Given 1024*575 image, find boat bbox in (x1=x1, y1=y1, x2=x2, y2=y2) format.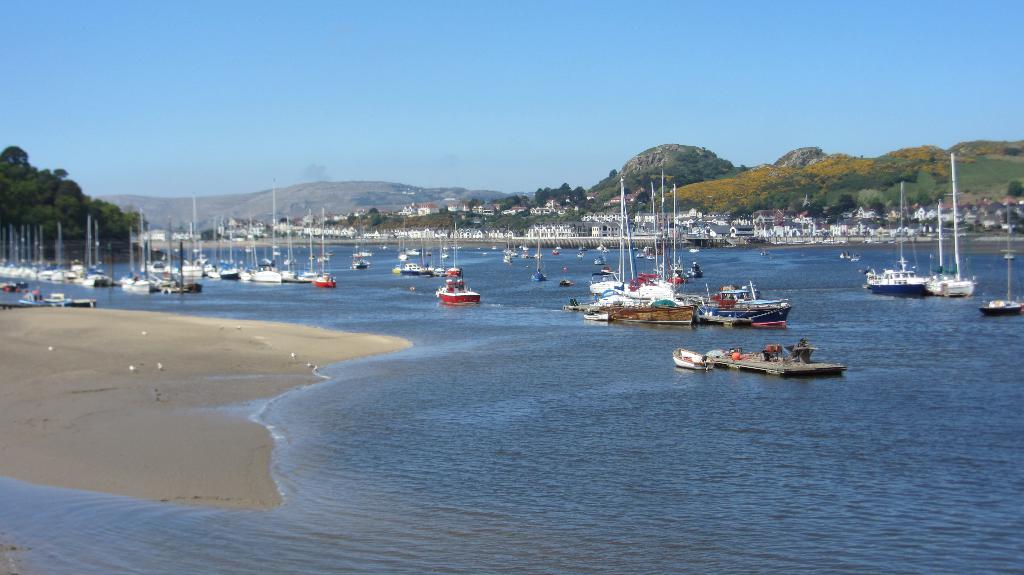
(x1=394, y1=262, x2=438, y2=274).
